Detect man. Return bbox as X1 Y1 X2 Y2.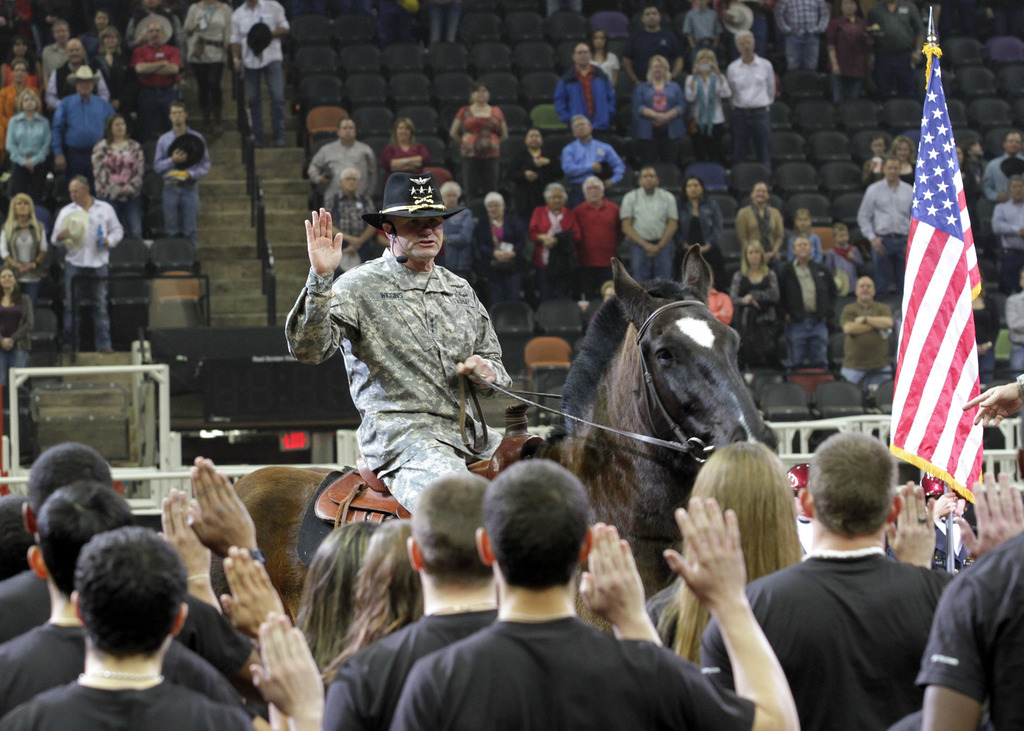
0 442 271 704.
